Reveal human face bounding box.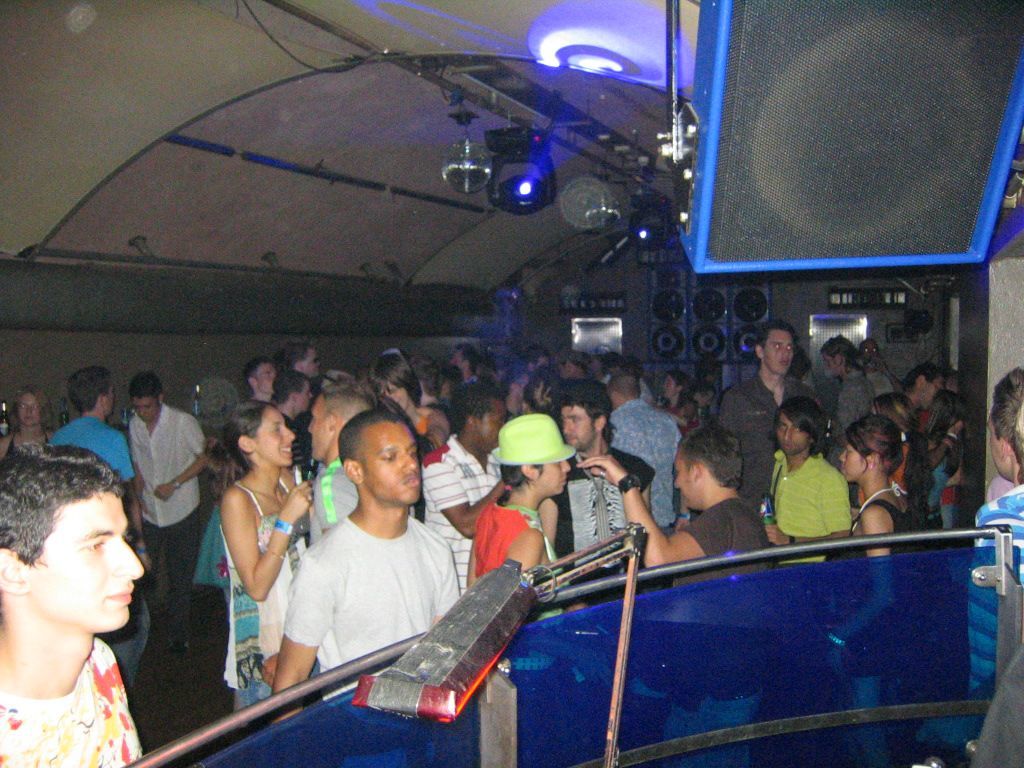
Revealed: [left=26, top=489, right=143, bottom=628].
